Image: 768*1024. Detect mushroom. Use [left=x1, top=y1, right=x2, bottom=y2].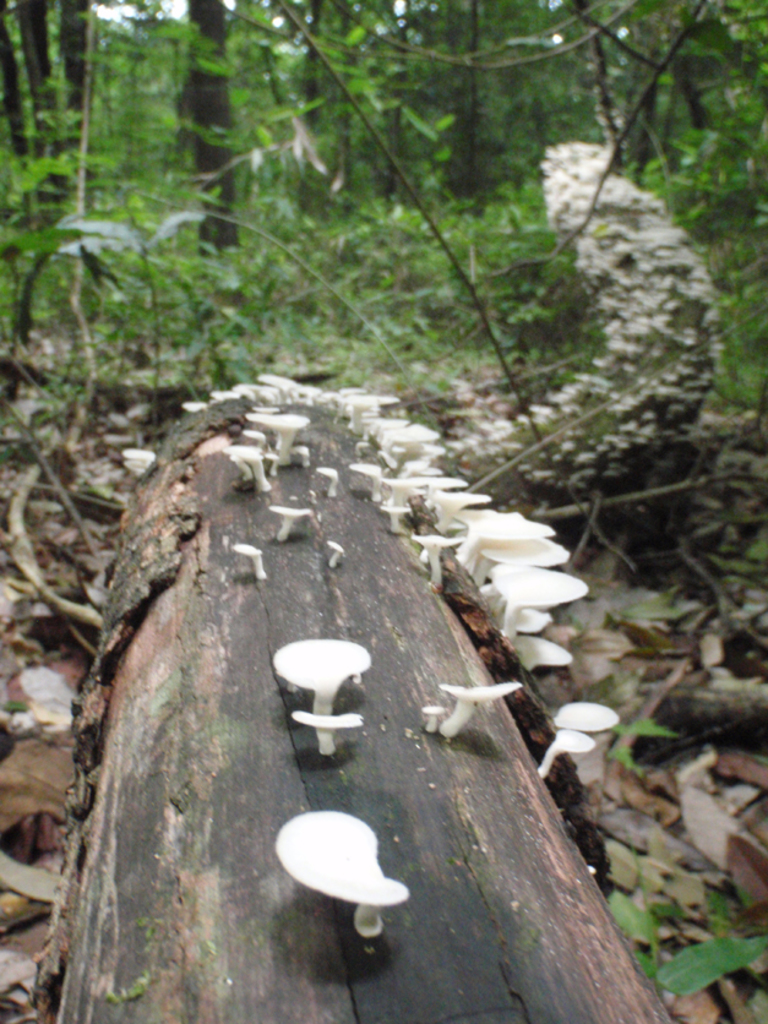
[left=550, top=699, right=623, bottom=790].
